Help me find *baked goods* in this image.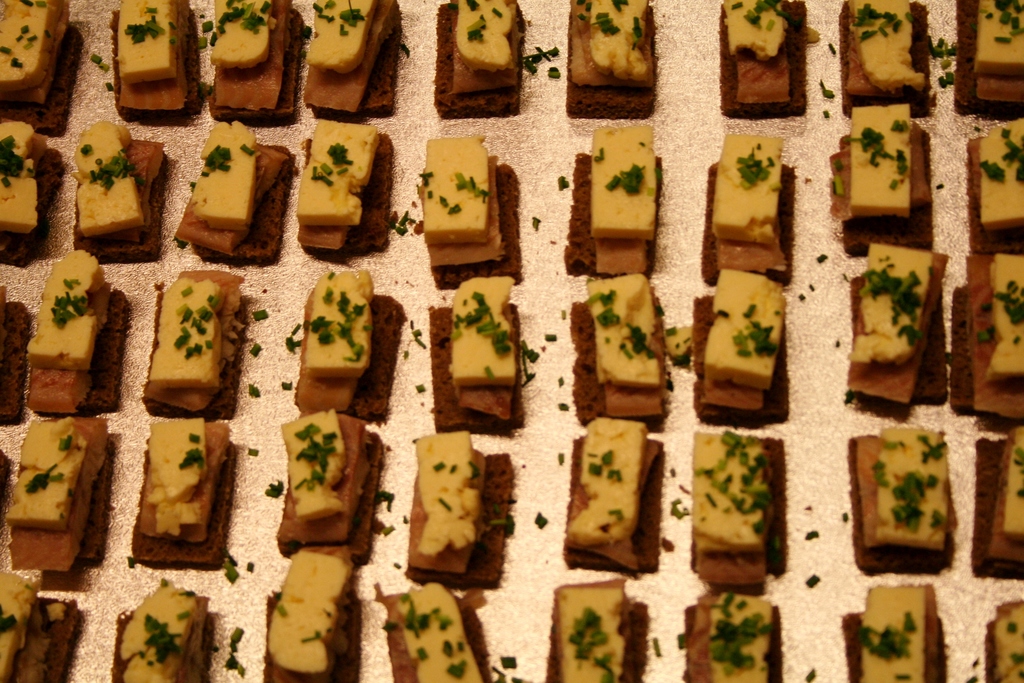
Found it: {"left": 851, "top": 238, "right": 950, "bottom": 402}.
